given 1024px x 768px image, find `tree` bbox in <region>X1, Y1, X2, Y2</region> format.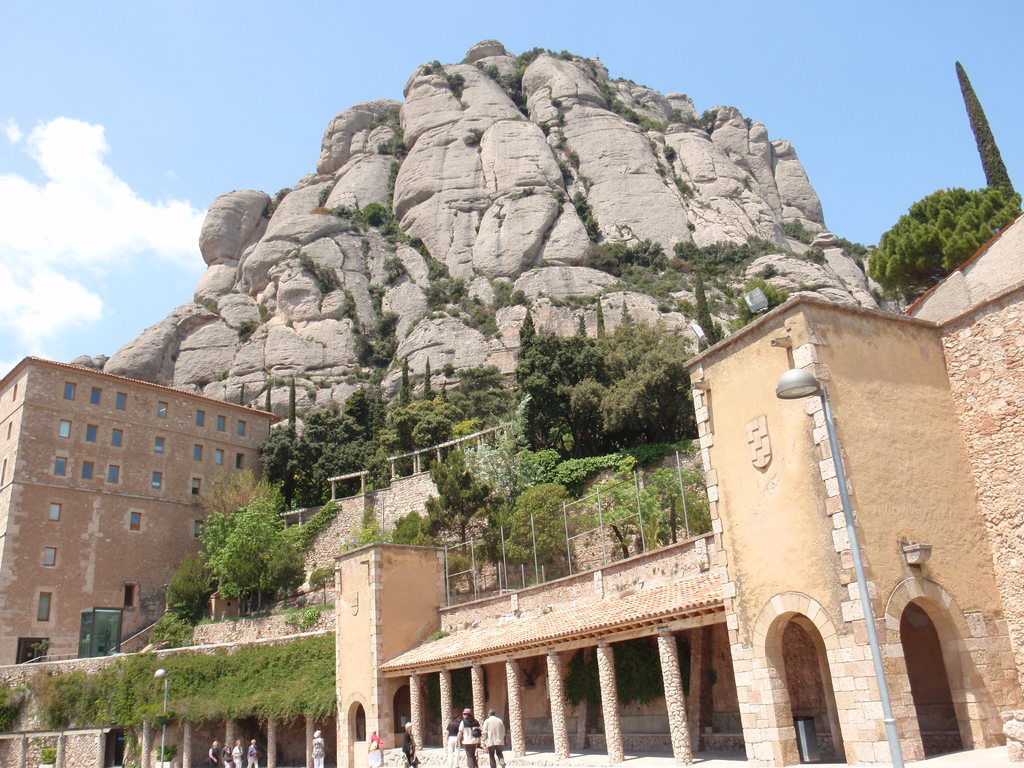
<region>586, 468, 661, 562</region>.
